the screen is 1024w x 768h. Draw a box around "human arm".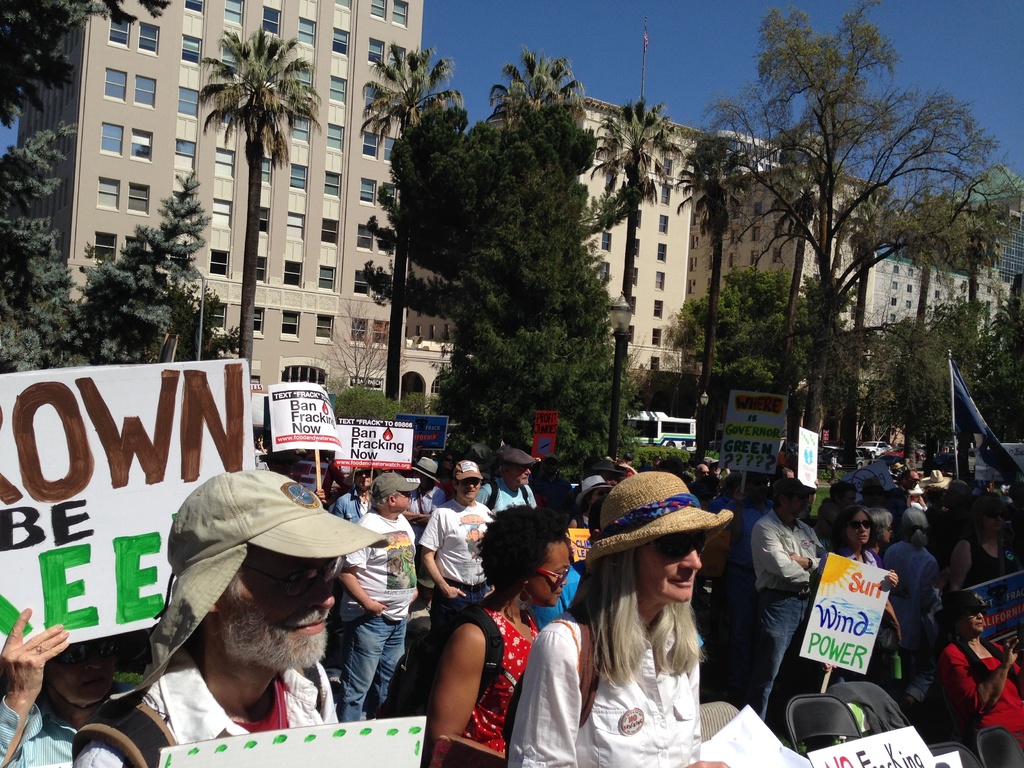
BBox(412, 503, 469, 597).
